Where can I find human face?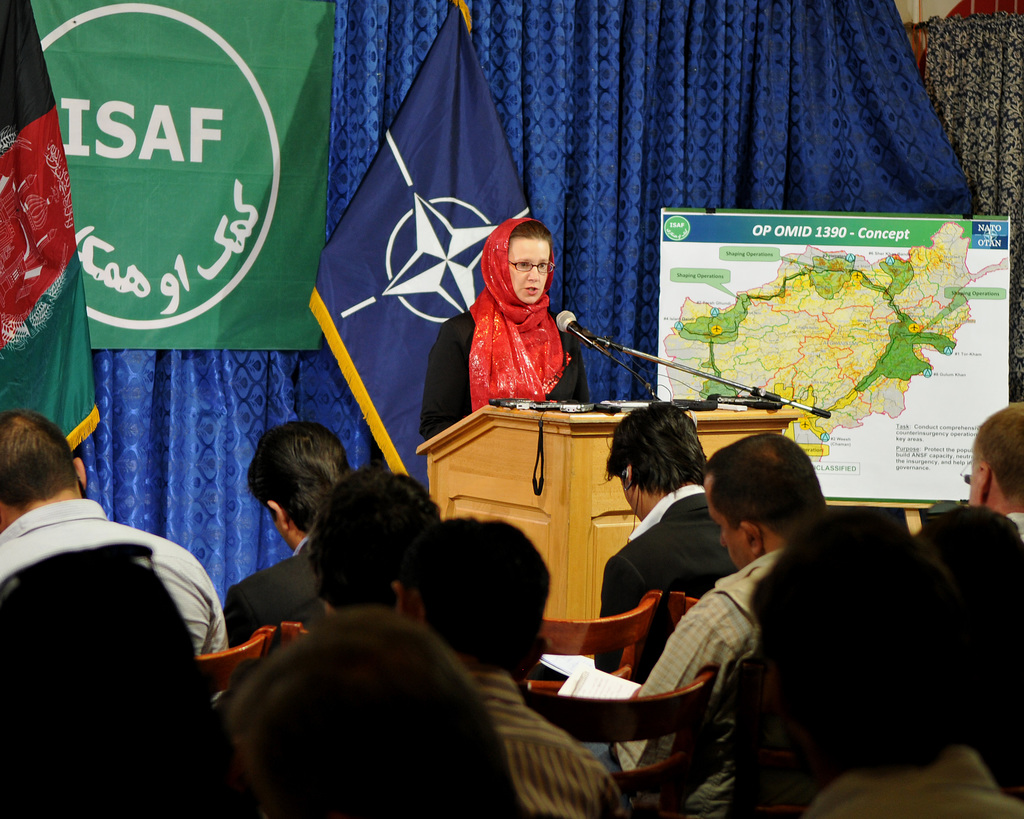
You can find it at <bbox>701, 470, 752, 570</bbox>.
